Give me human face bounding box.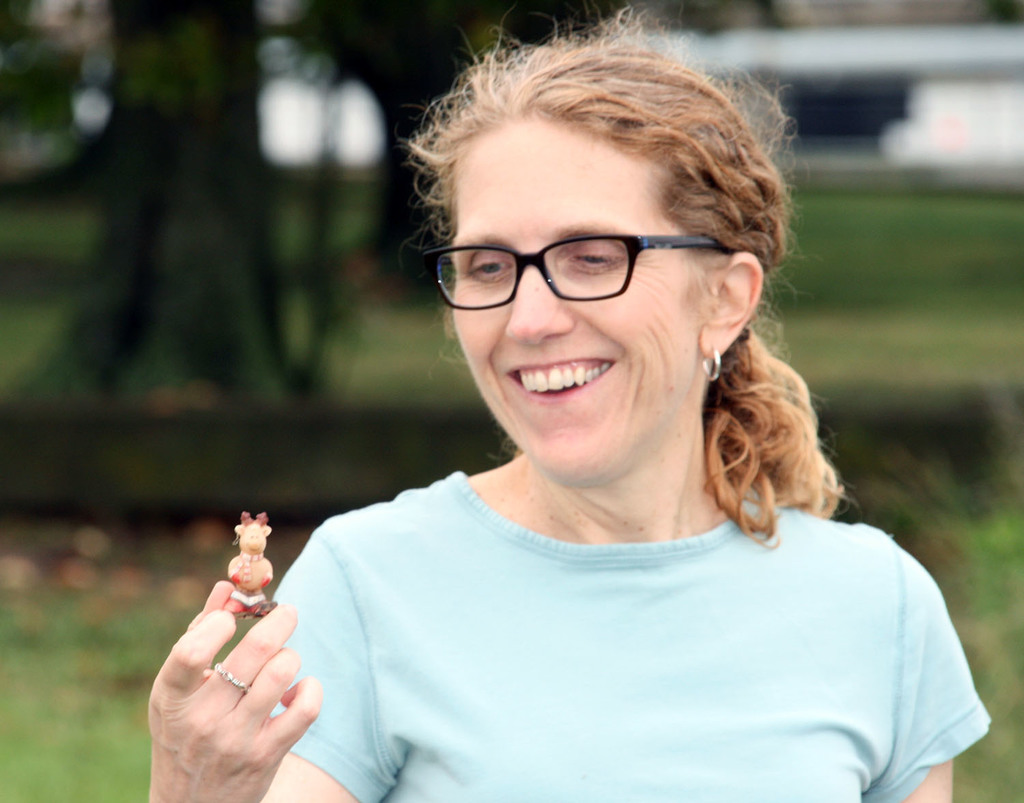
bbox(452, 113, 708, 485).
